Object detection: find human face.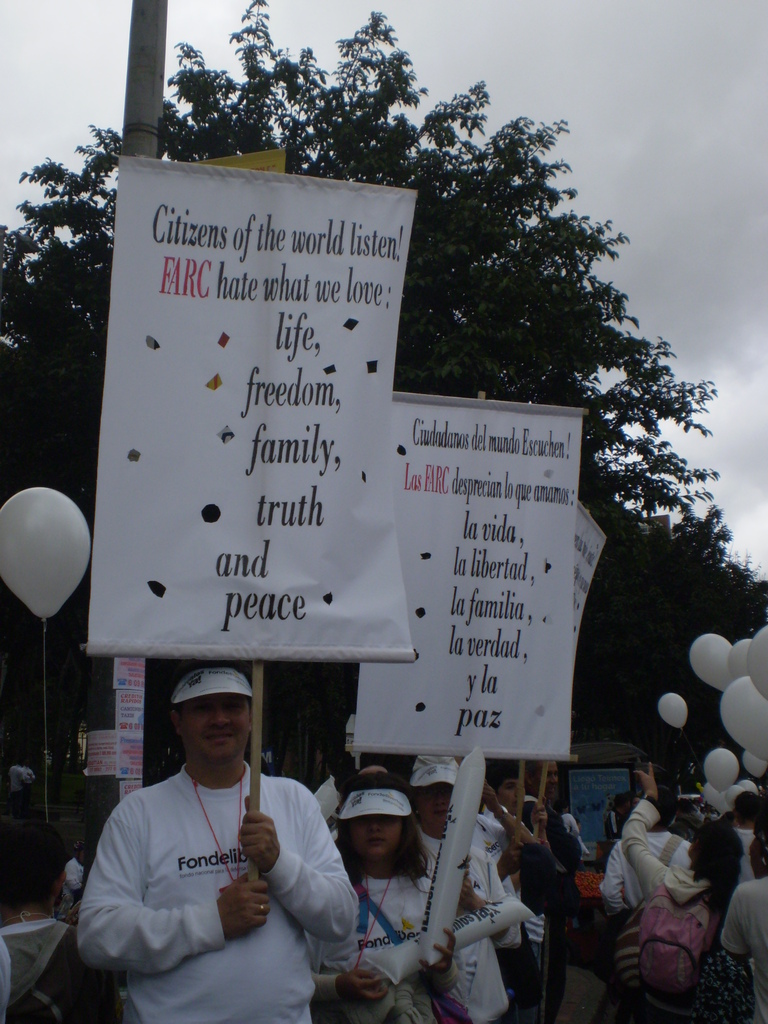
bbox(424, 783, 452, 826).
